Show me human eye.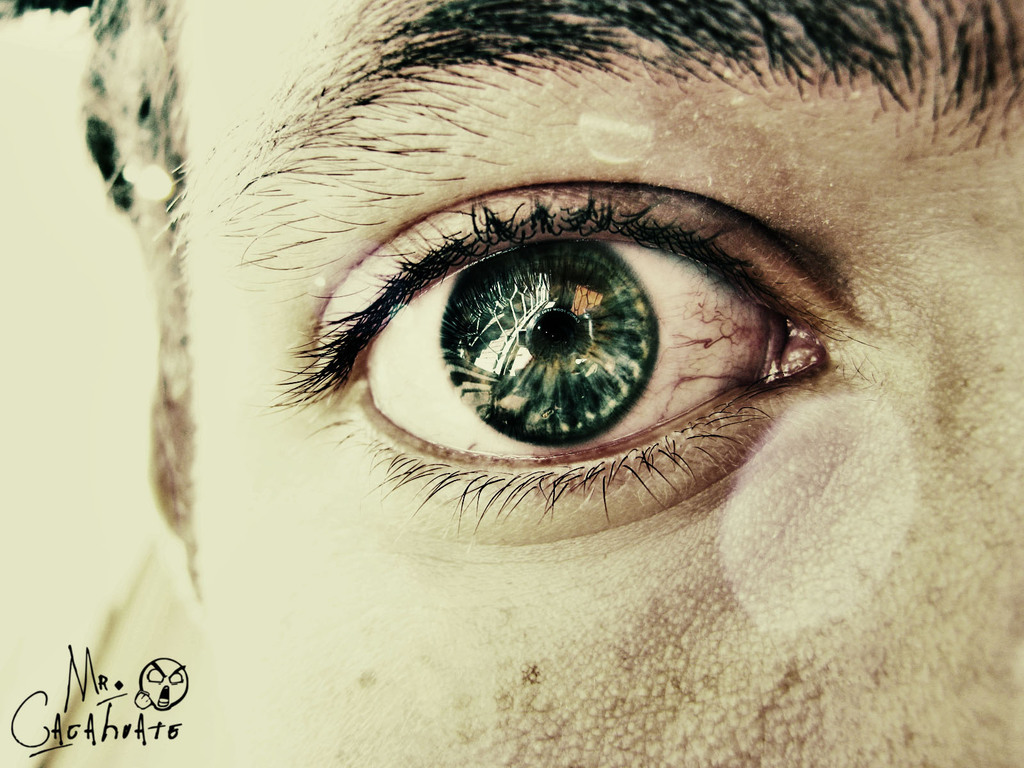
human eye is here: detection(260, 179, 889, 554).
